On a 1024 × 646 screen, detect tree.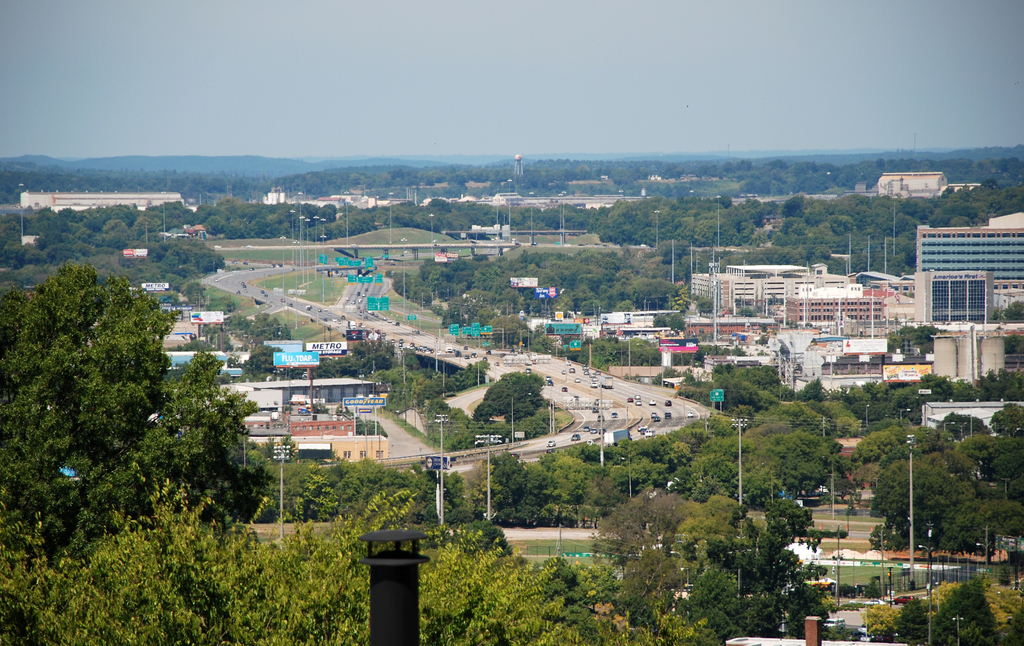
crop(0, 479, 666, 645).
